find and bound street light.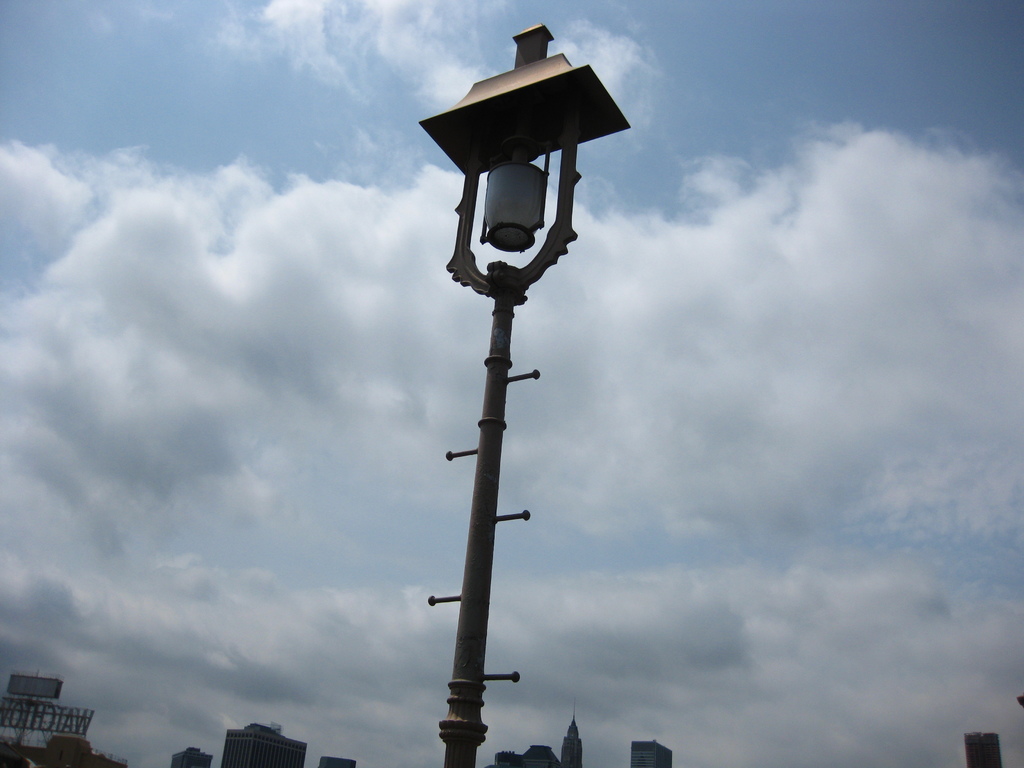
Bound: [399,0,619,764].
